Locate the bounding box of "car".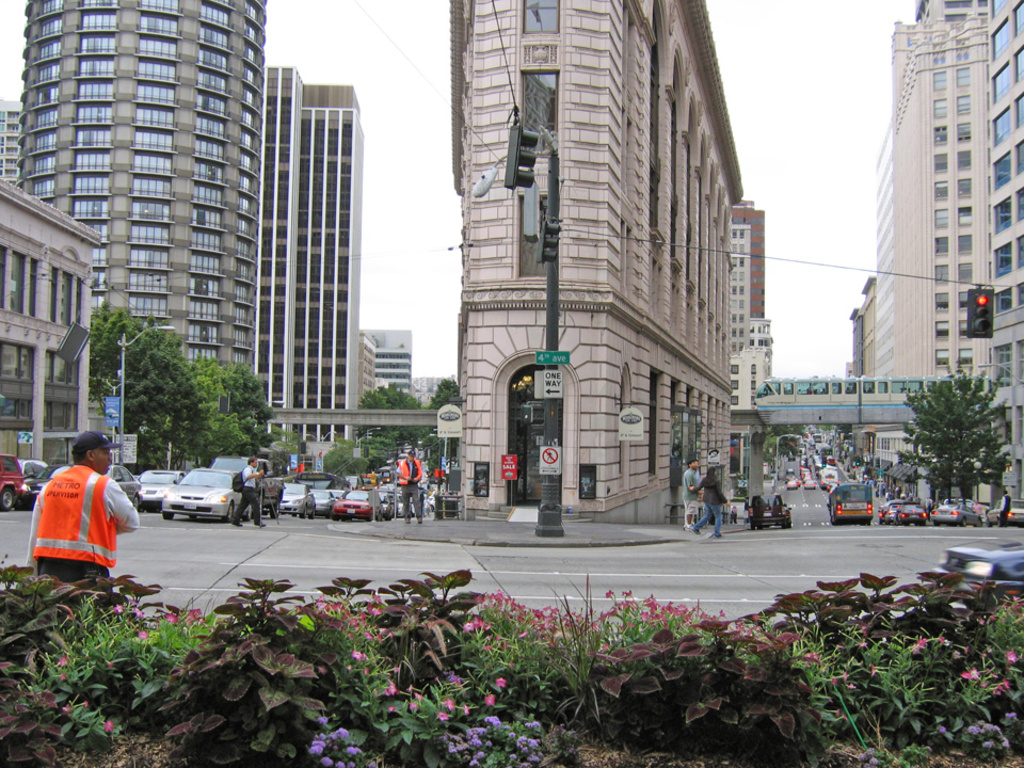
Bounding box: (left=881, top=486, right=1023, bottom=529).
